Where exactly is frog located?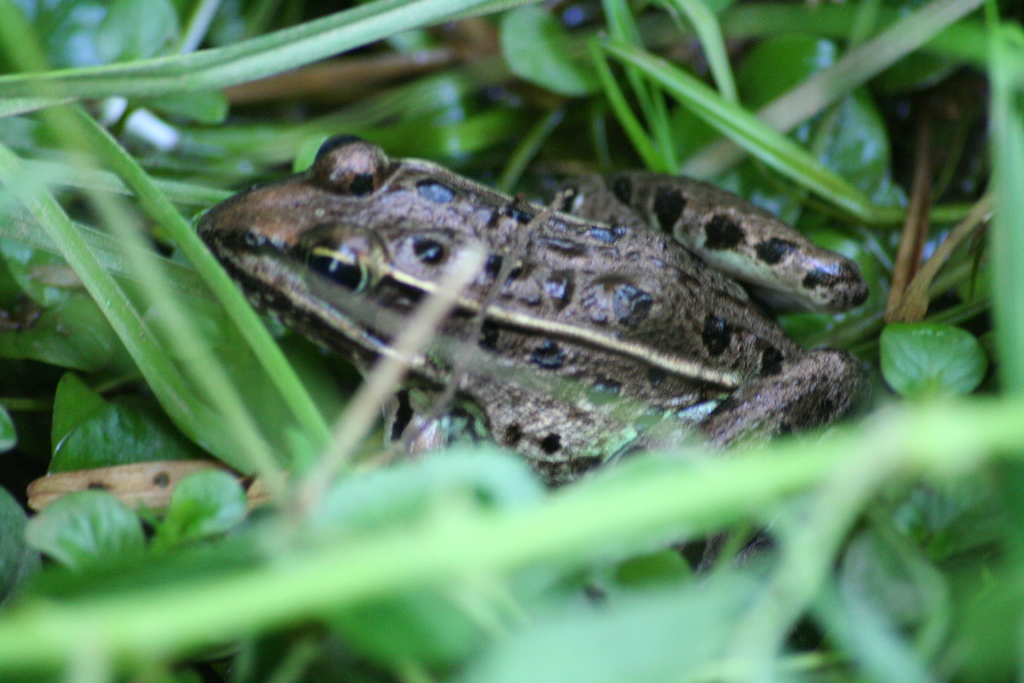
Its bounding box is (190,131,867,575).
